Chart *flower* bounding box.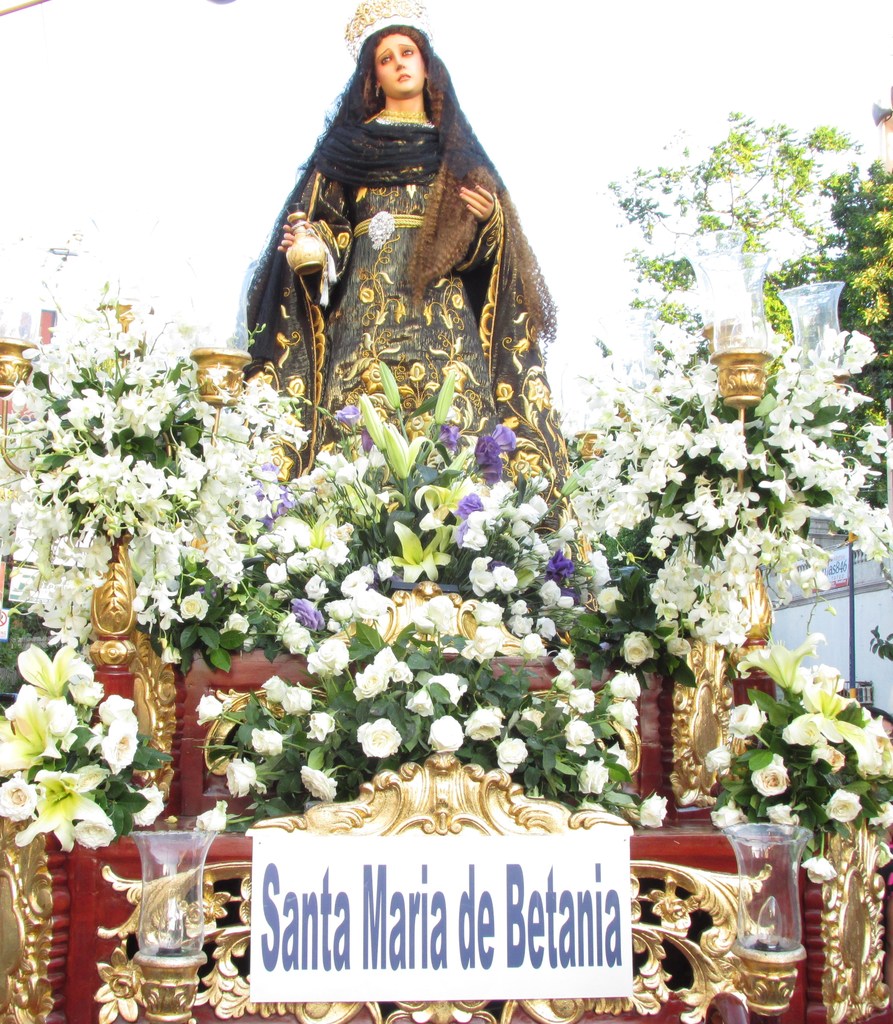
Charted: BBox(403, 687, 438, 719).
